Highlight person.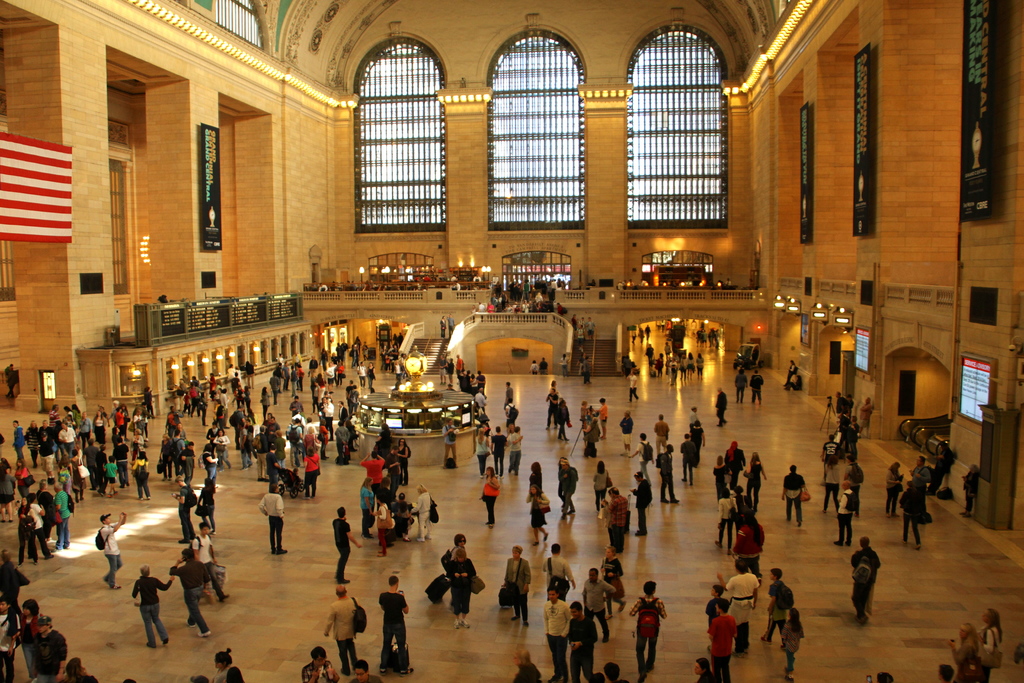
Highlighted region: l=605, t=661, r=627, b=682.
